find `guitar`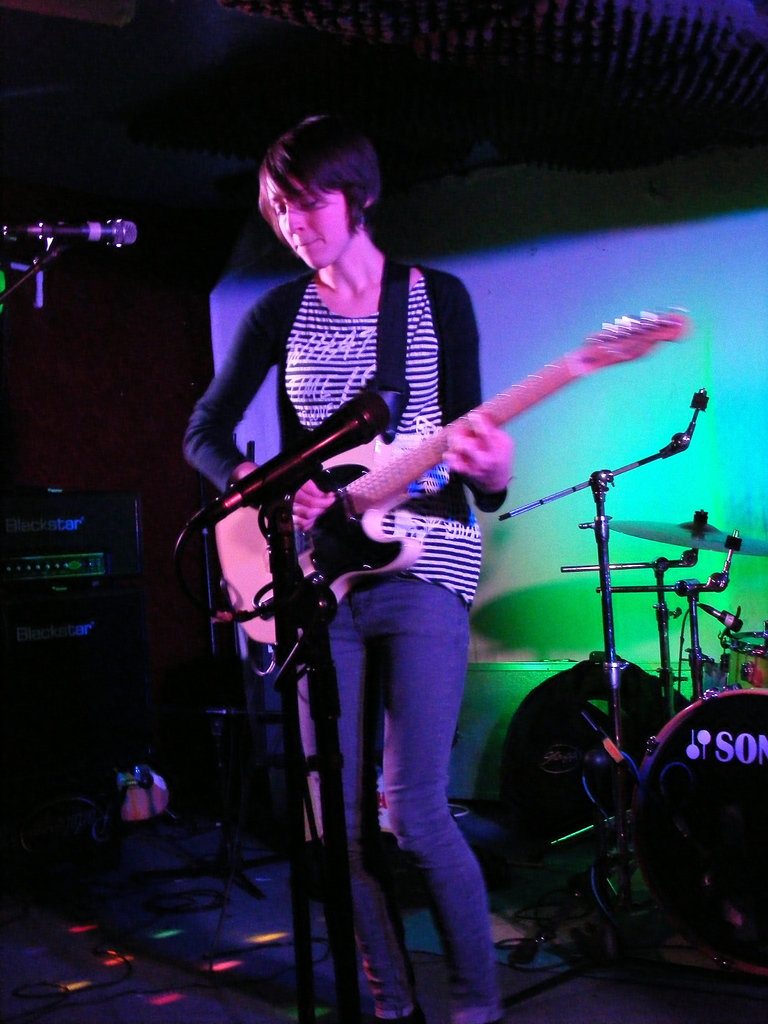
{"left": 192, "top": 292, "right": 689, "bottom": 648}
